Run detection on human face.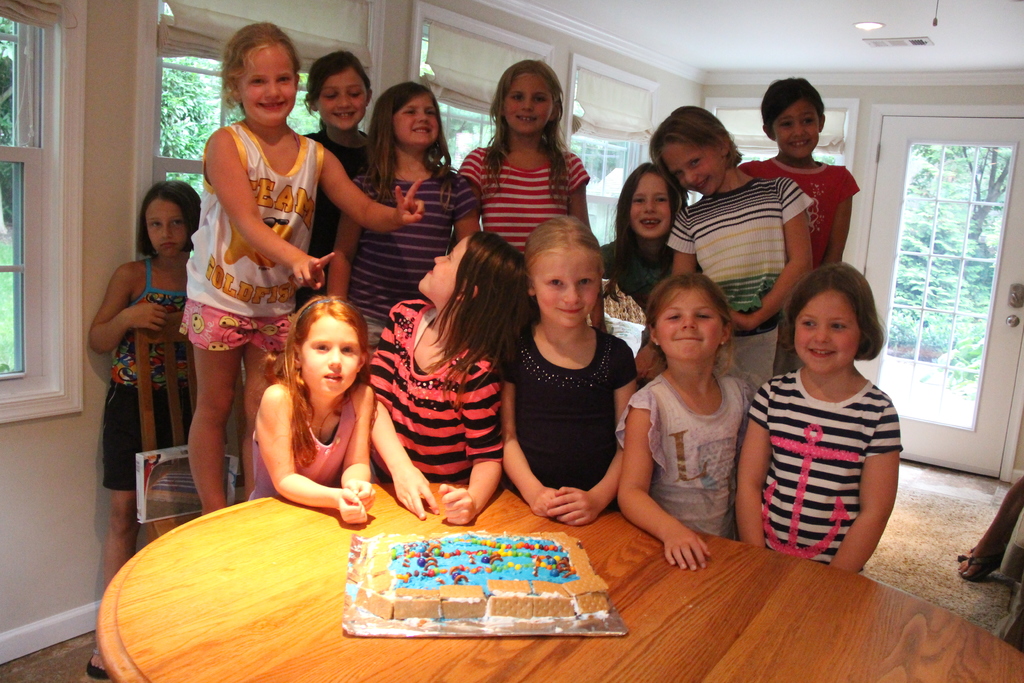
Result: [left=143, top=199, right=187, bottom=259].
